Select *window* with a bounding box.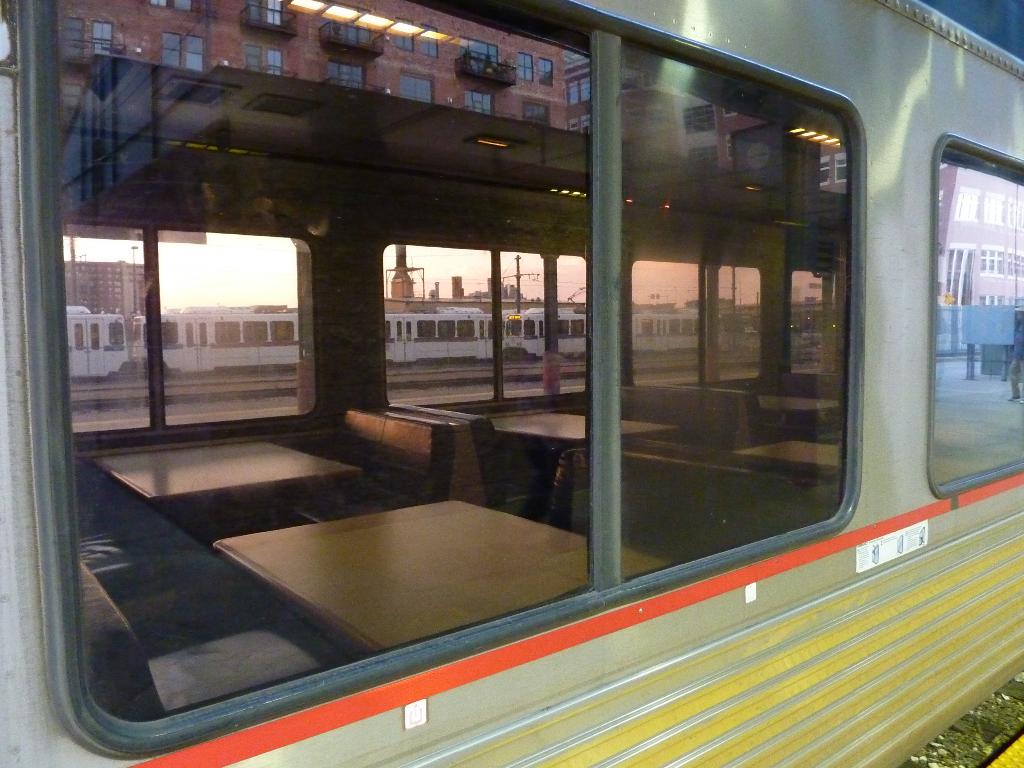
x1=931 y1=135 x2=1023 y2=495.
